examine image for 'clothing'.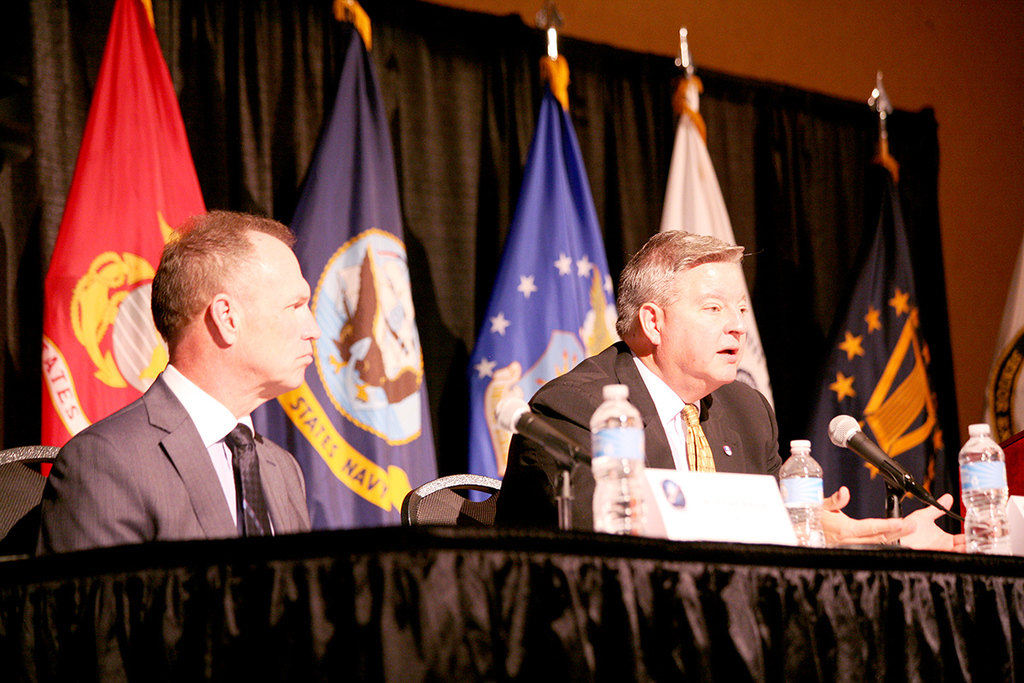
Examination result: crop(49, 373, 309, 557).
